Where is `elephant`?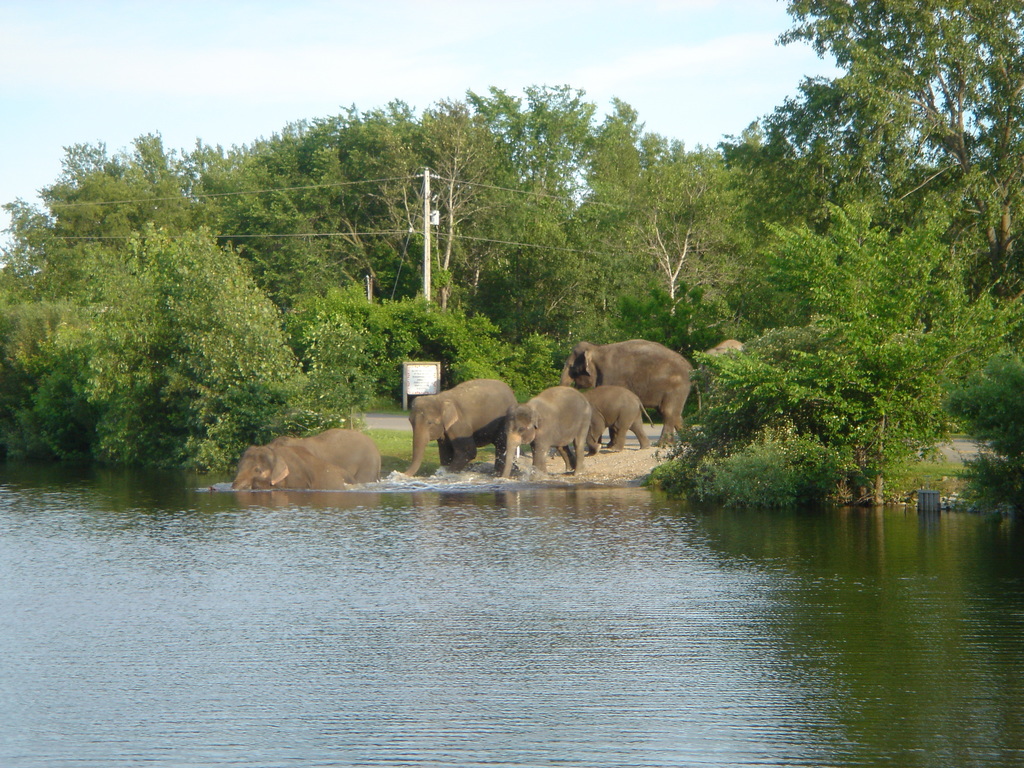
237 433 376 493.
